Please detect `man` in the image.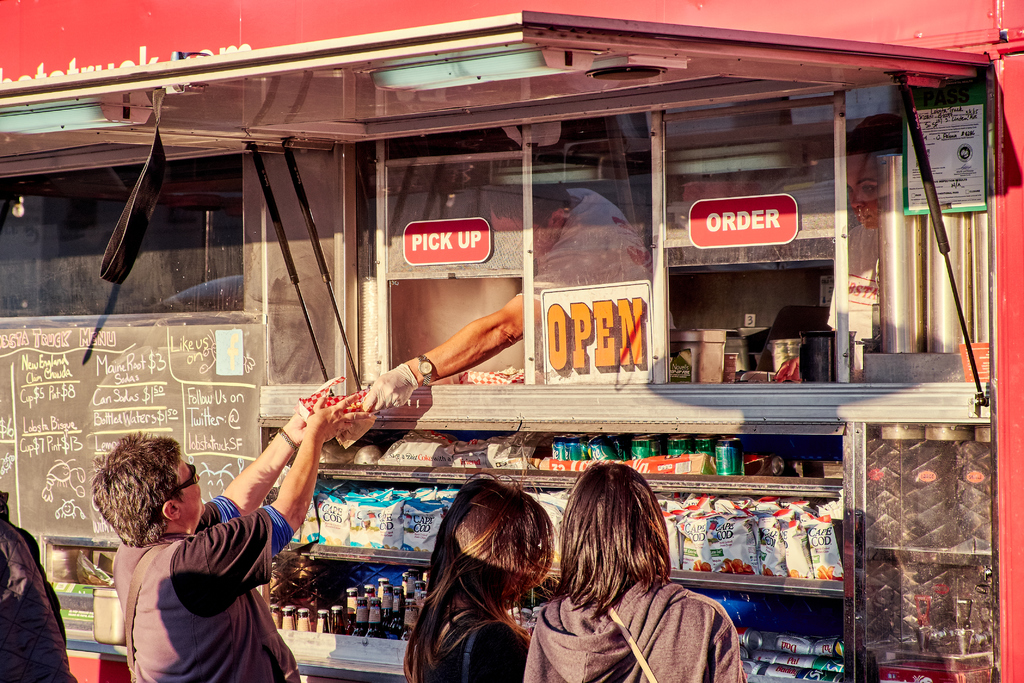
[88,443,303,673].
